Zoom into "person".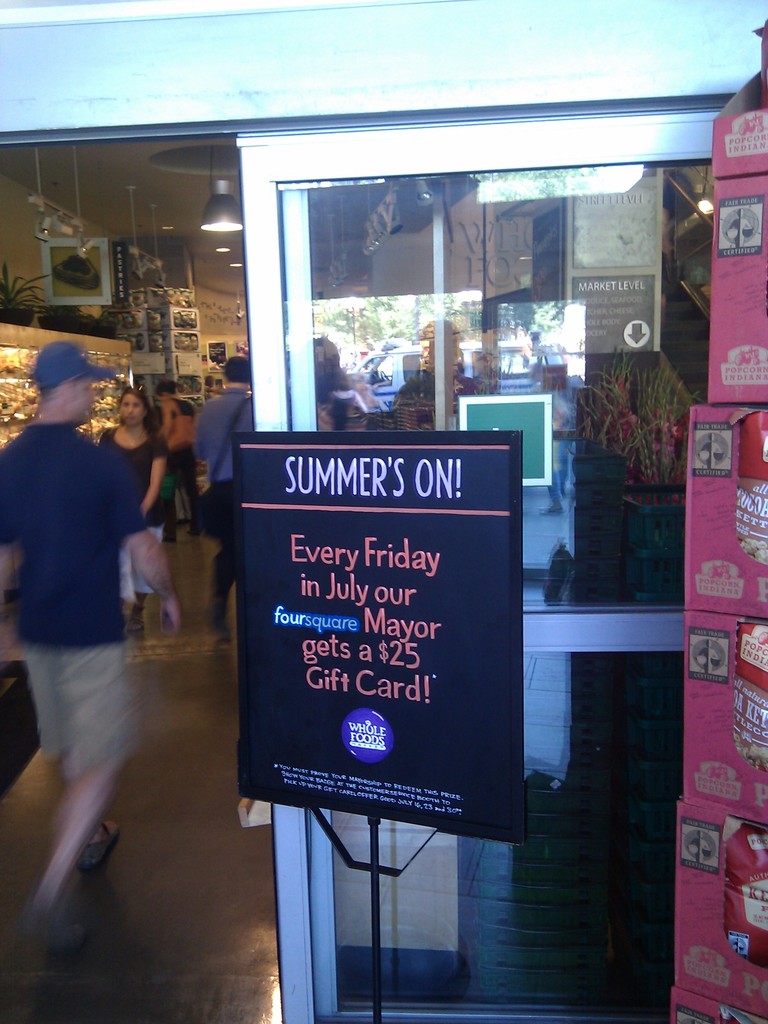
Zoom target: box(91, 388, 166, 655).
